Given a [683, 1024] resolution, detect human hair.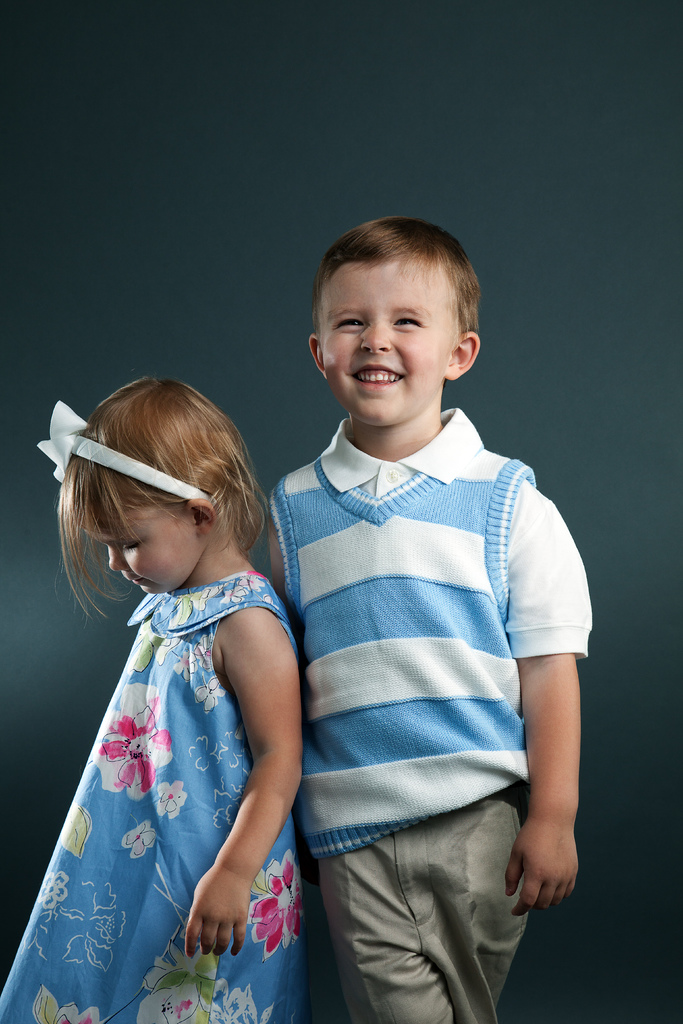
(x1=44, y1=367, x2=272, y2=637).
